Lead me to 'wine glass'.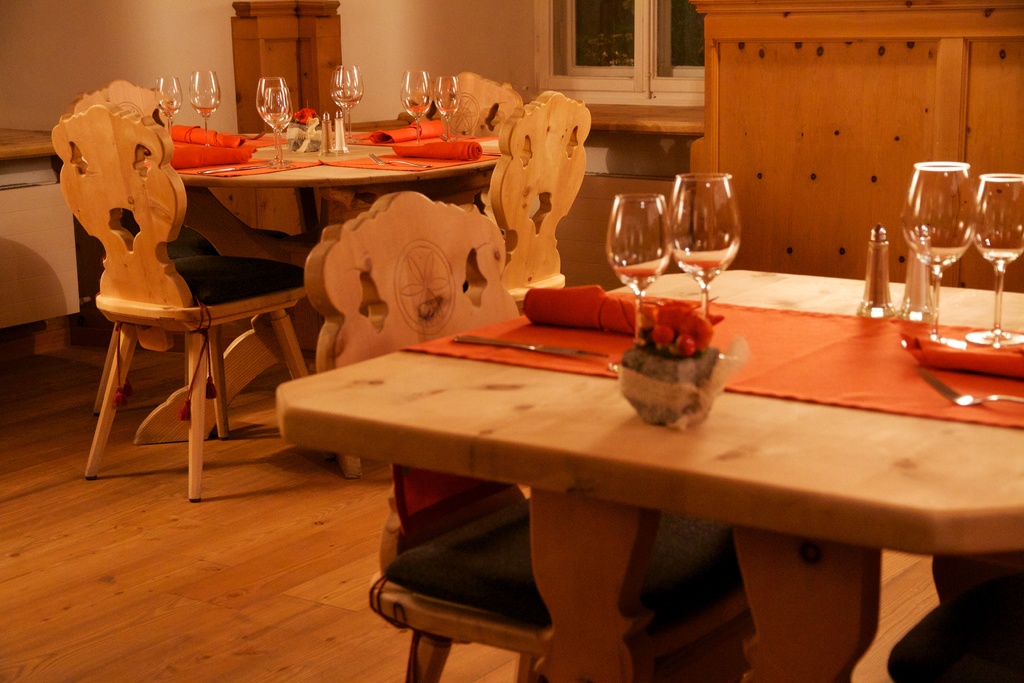
Lead to Rect(254, 73, 289, 123).
